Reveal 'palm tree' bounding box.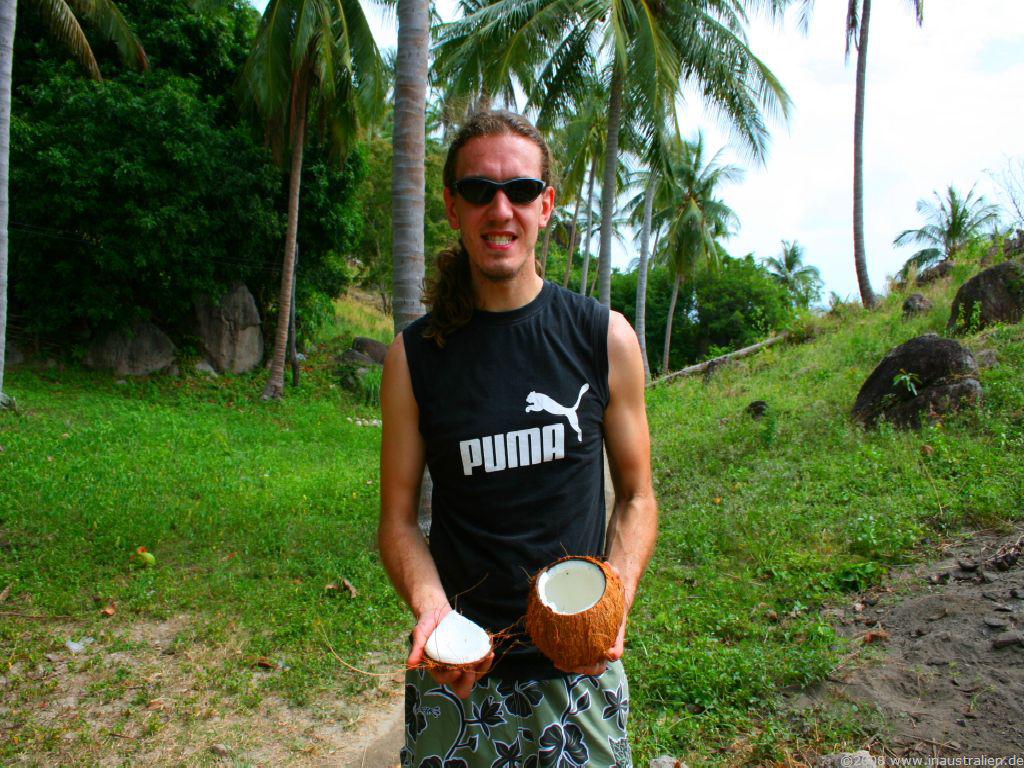
Revealed: [670, 213, 715, 375].
